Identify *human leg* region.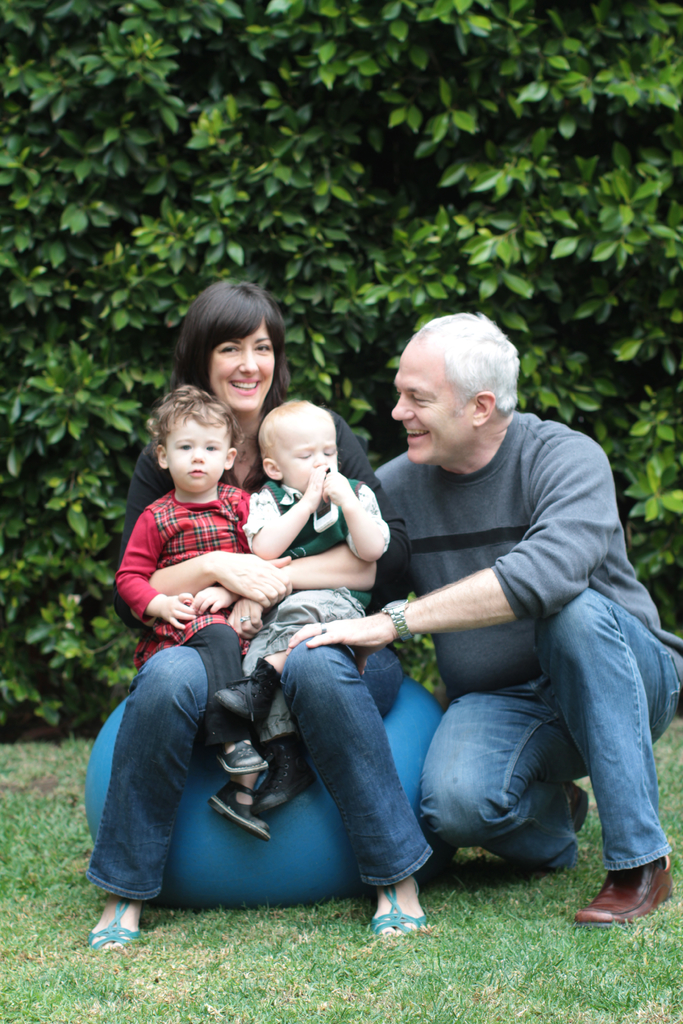
Region: BBox(85, 634, 208, 952).
